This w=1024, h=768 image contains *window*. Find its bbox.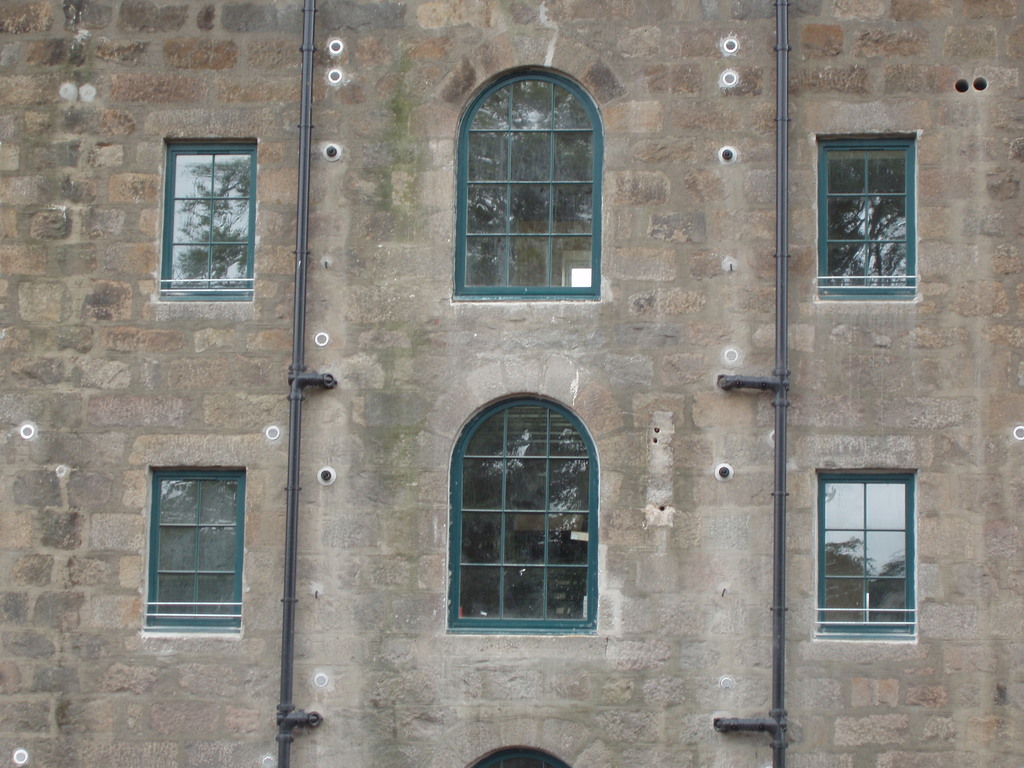
detection(819, 138, 915, 300).
